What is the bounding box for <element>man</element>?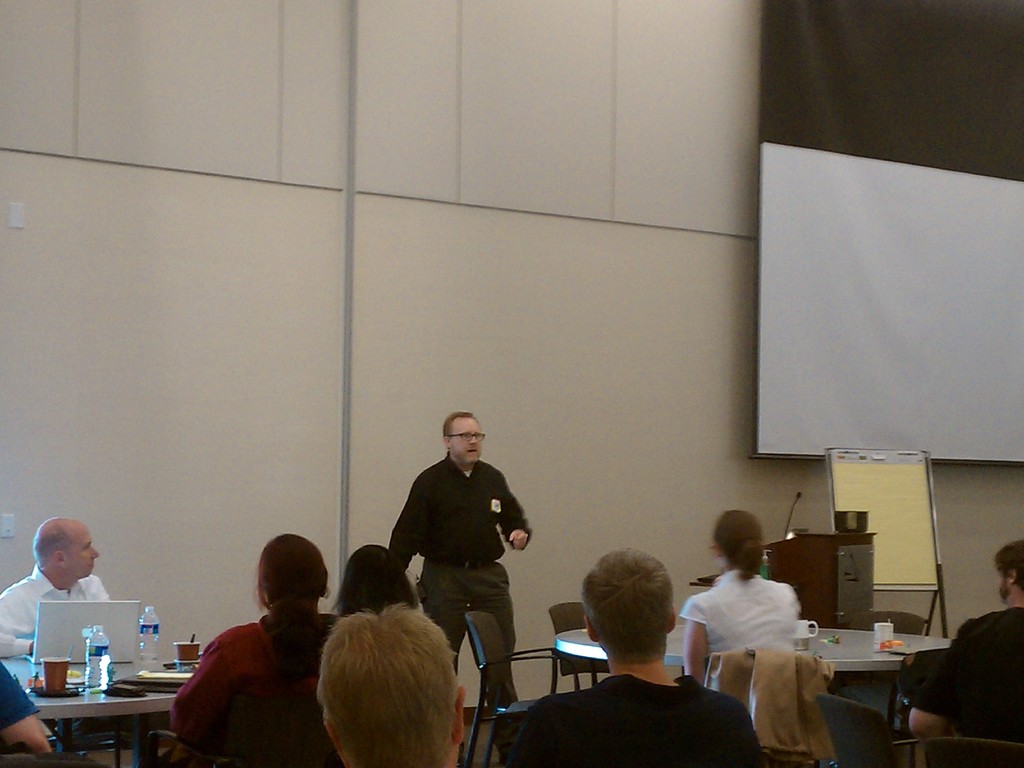
locate(387, 422, 538, 672).
